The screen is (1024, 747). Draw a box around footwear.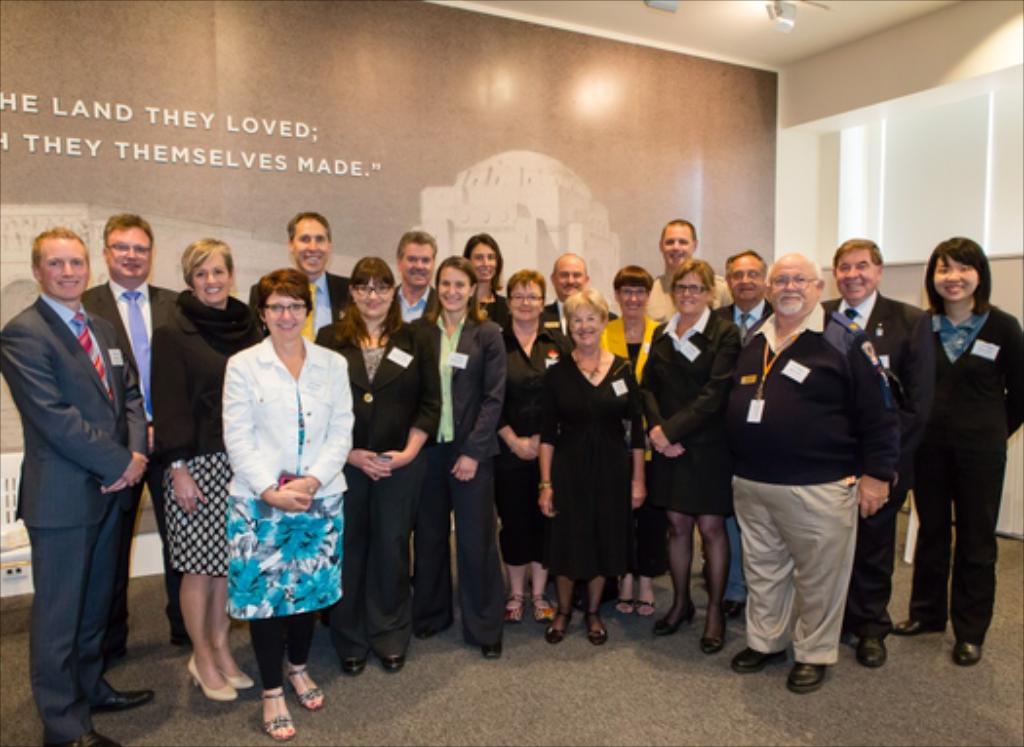
box=[646, 601, 698, 640].
